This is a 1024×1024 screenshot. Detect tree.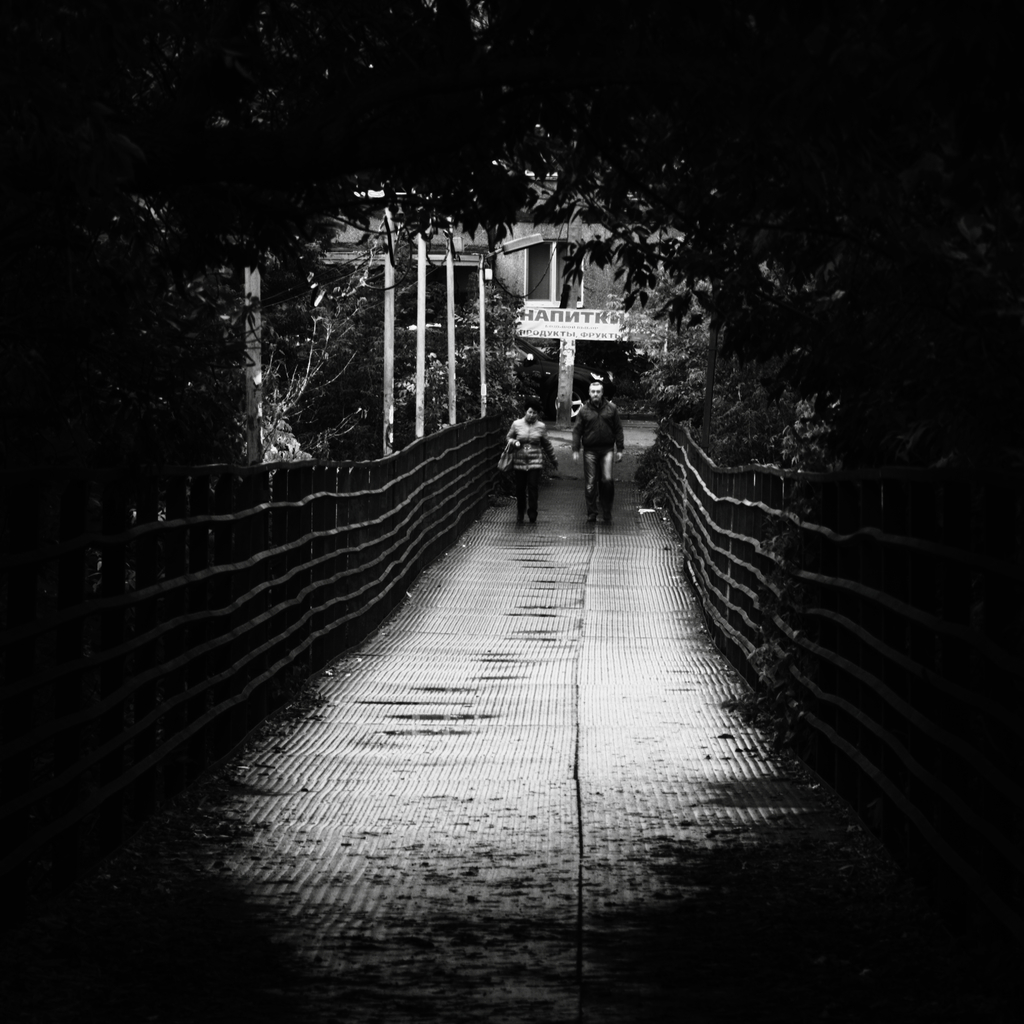
<region>453, 0, 1023, 383</region>.
